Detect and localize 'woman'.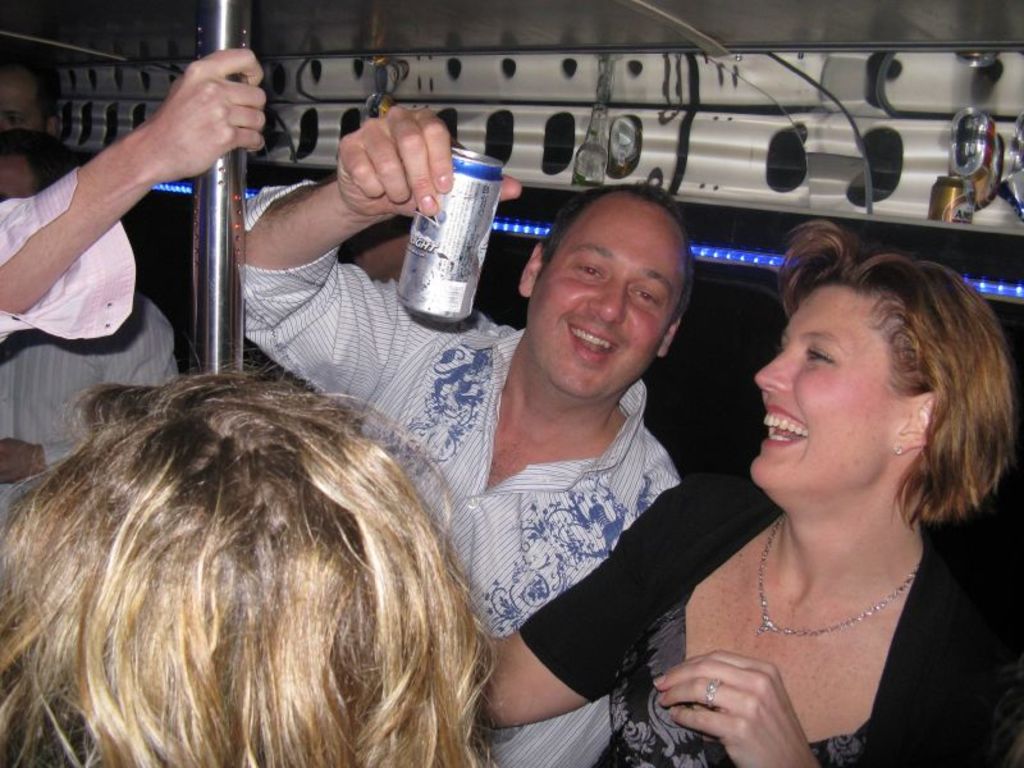
Localized at {"left": 484, "top": 220, "right": 1023, "bottom": 767}.
